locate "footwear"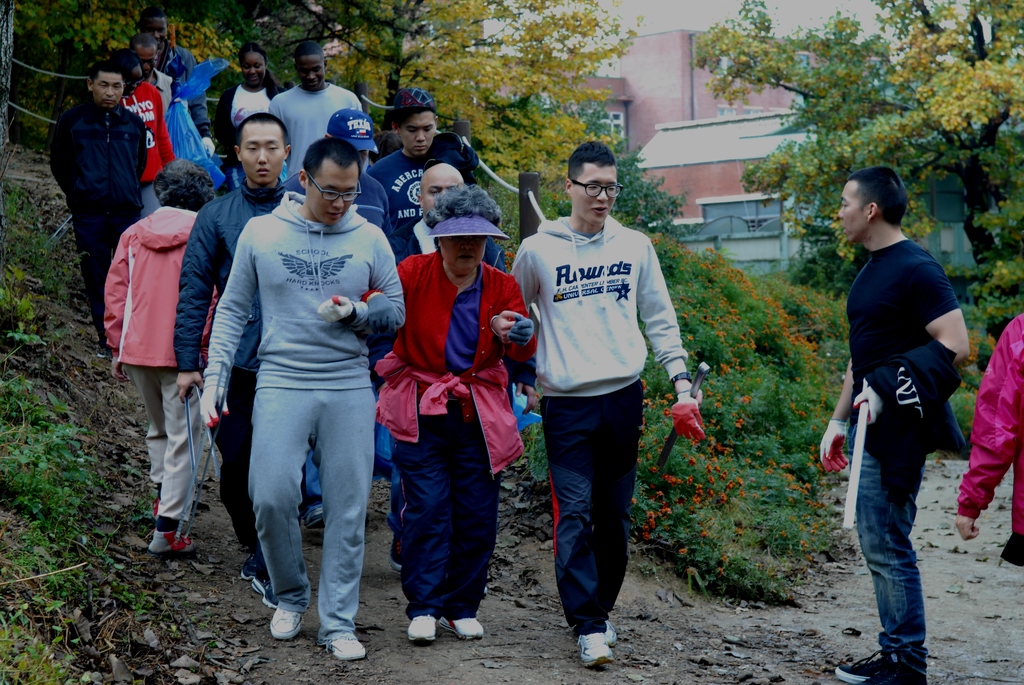
579 625 617 666
